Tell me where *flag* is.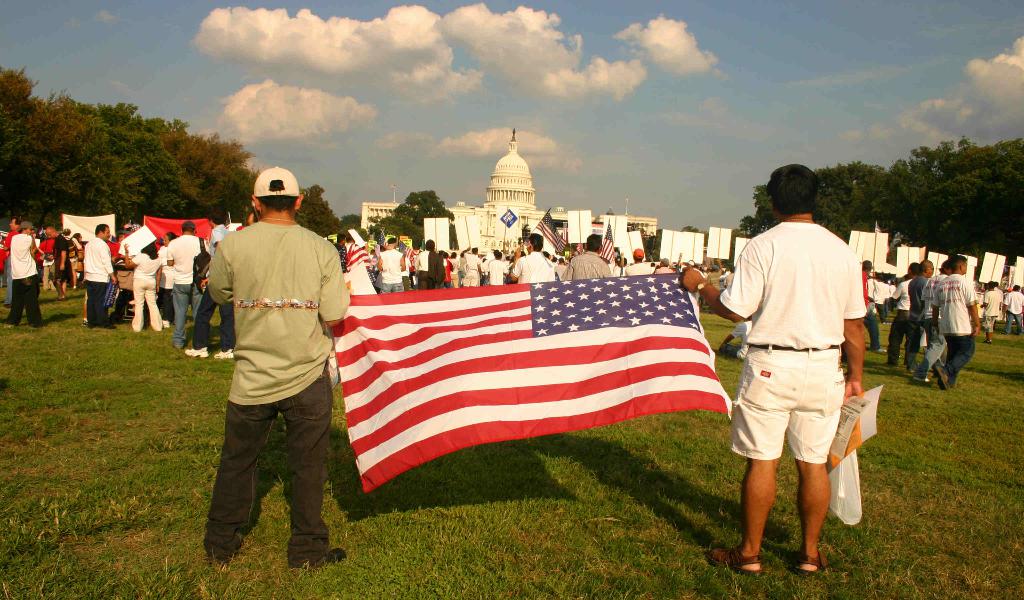
*flag* is at bbox=(138, 222, 247, 263).
